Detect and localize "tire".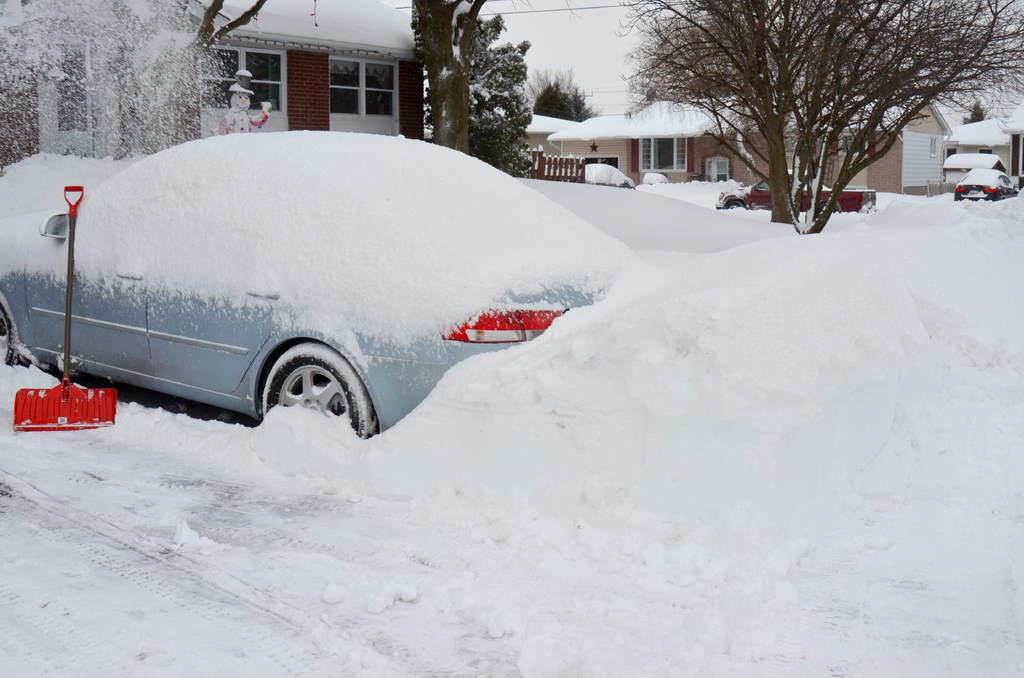
Localized at (left=0, top=305, right=21, bottom=367).
